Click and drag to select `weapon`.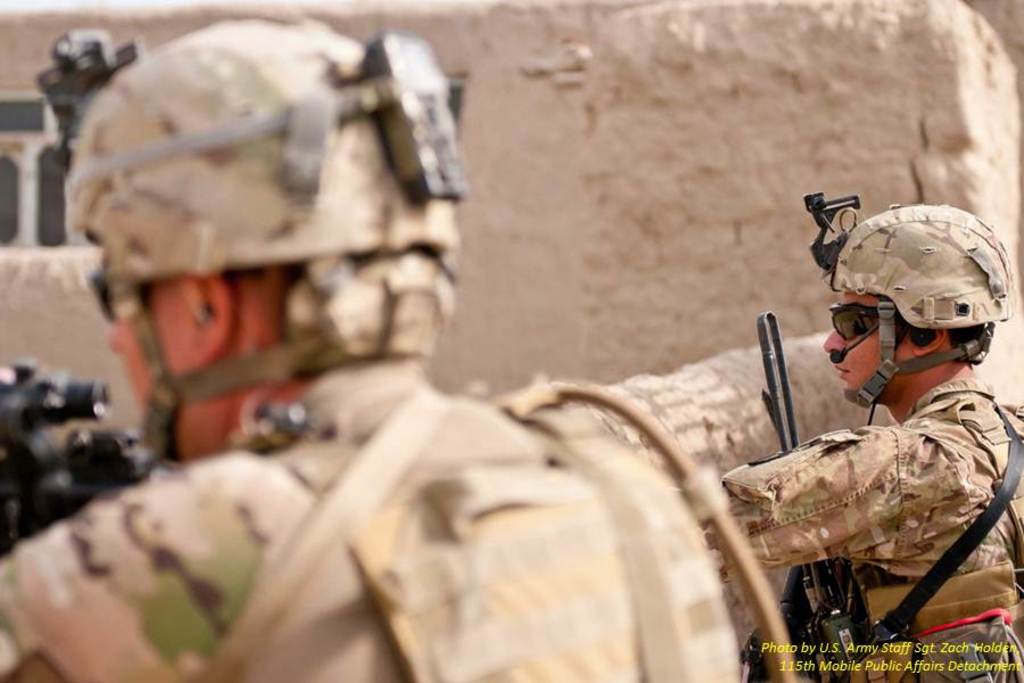
Selection: left=0, top=359, right=162, bottom=540.
